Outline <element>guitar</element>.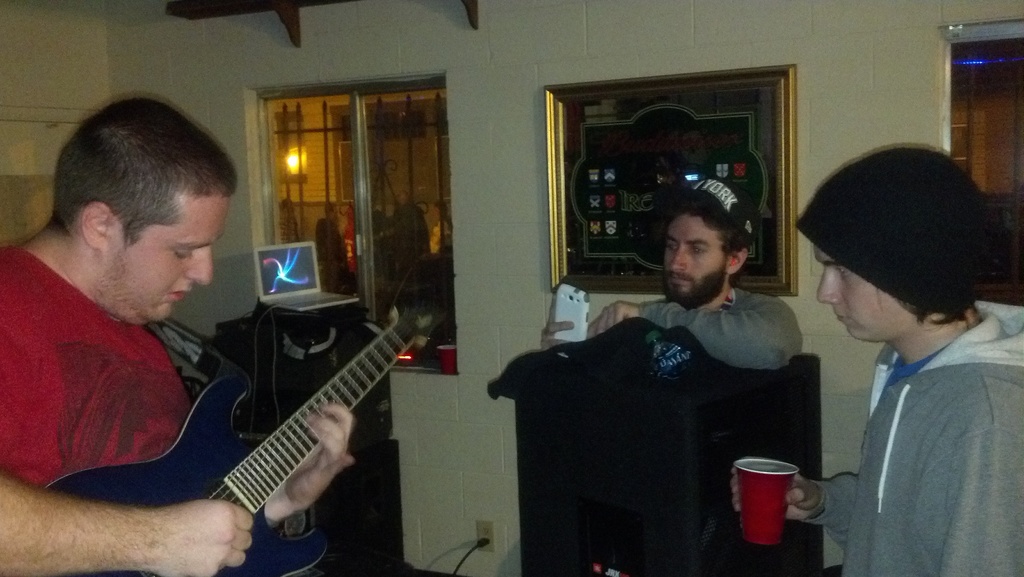
Outline: 74, 289, 444, 556.
